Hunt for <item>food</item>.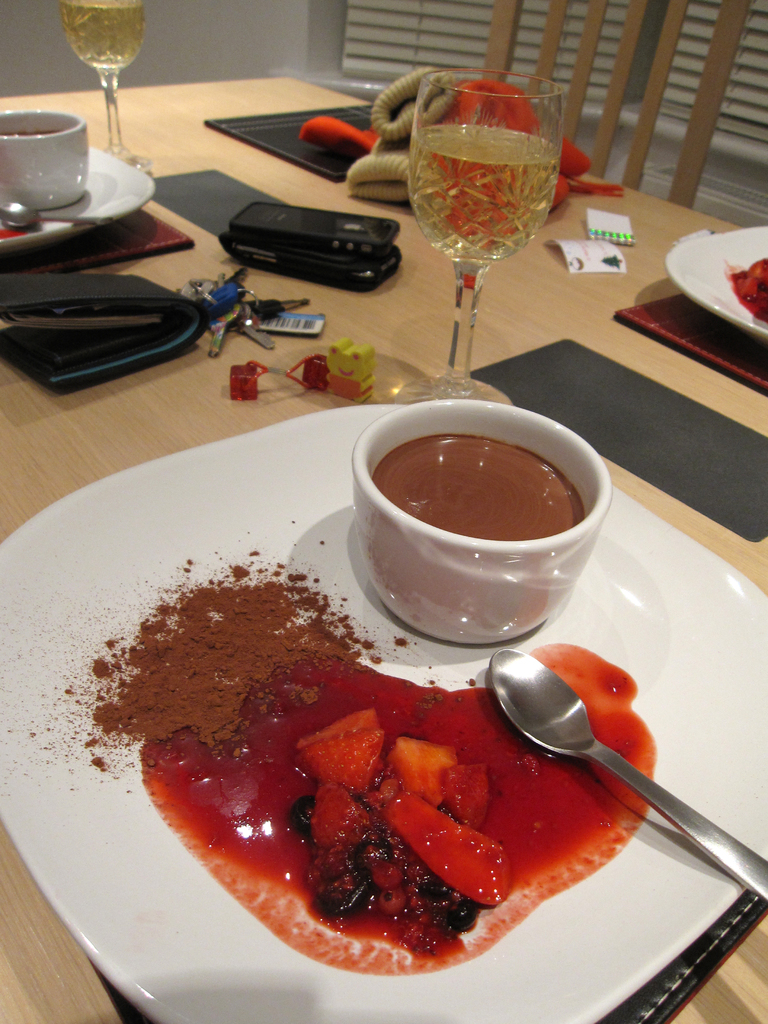
Hunted down at locate(135, 627, 656, 973).
